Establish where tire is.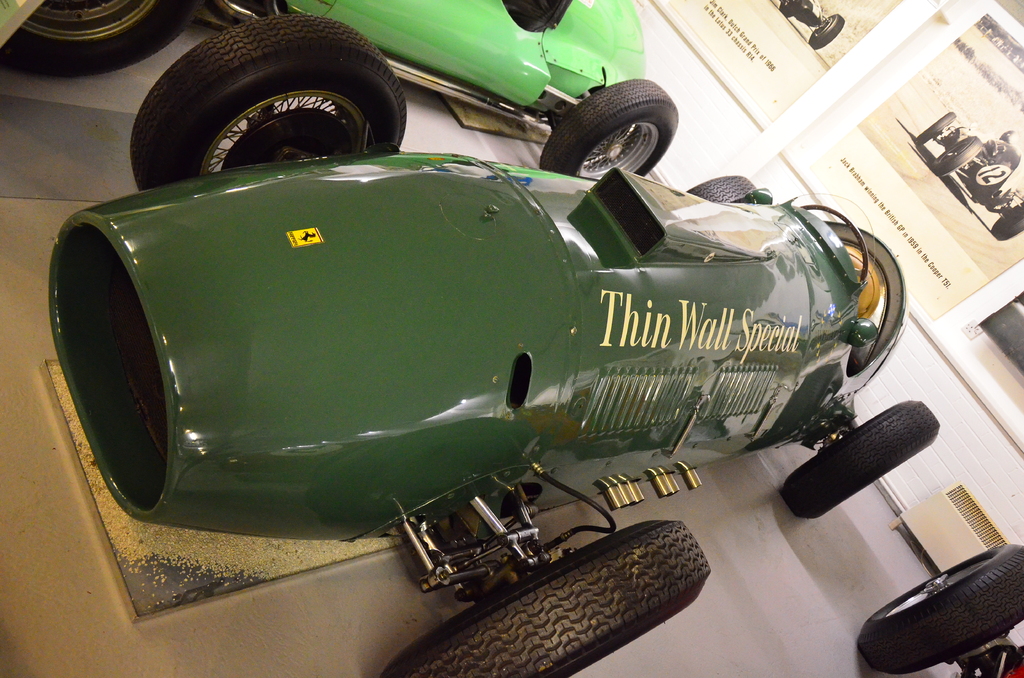
Established at (x1=854, y1=544, x2=1023, y2=677).
